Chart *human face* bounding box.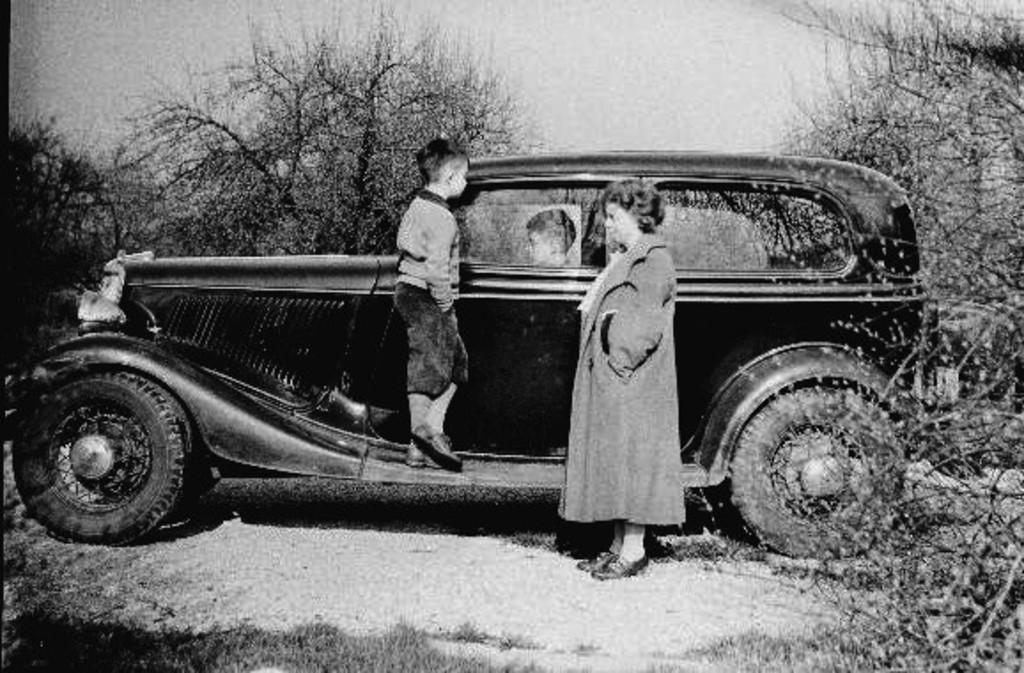
Charted: x1=602, y1=202, x2=631, y2=241.
